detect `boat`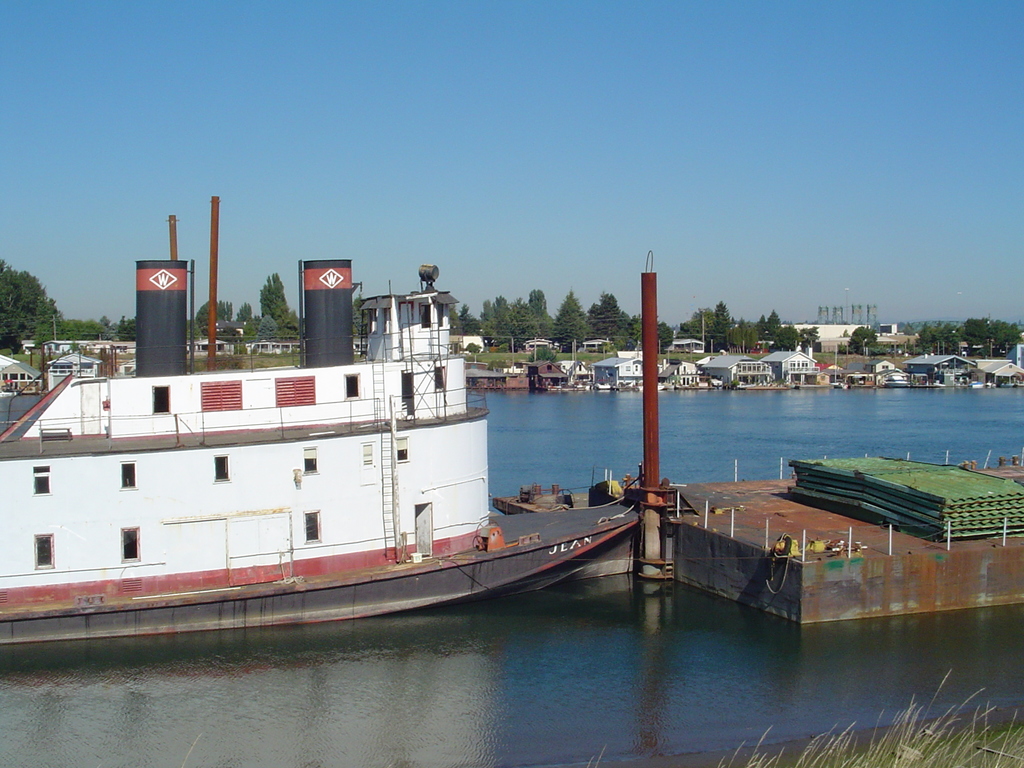
{"left": 592, "top": 378, "right": 612, "bottom": 393}
